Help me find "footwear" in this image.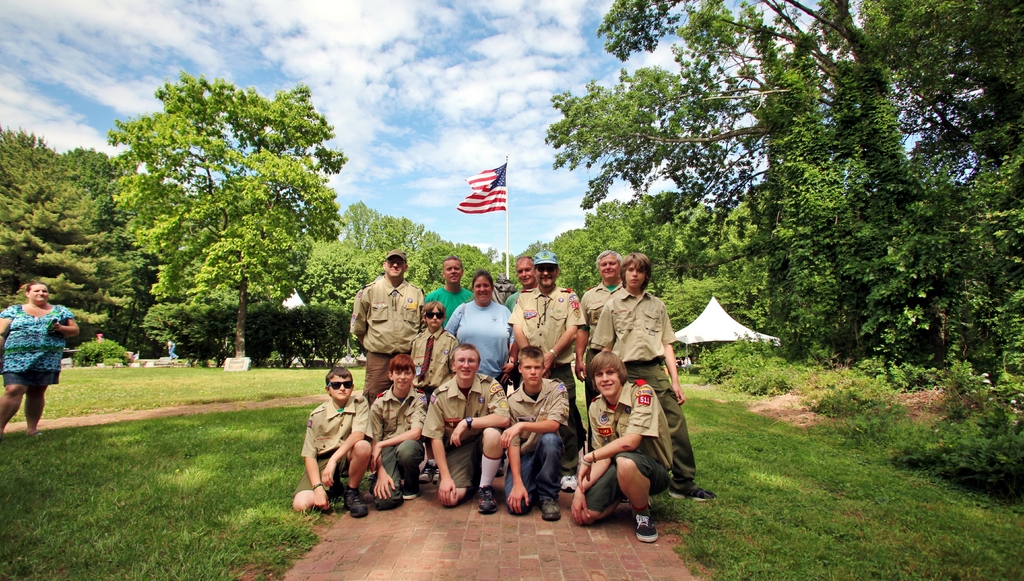
Found it: 342,487,371,516.
